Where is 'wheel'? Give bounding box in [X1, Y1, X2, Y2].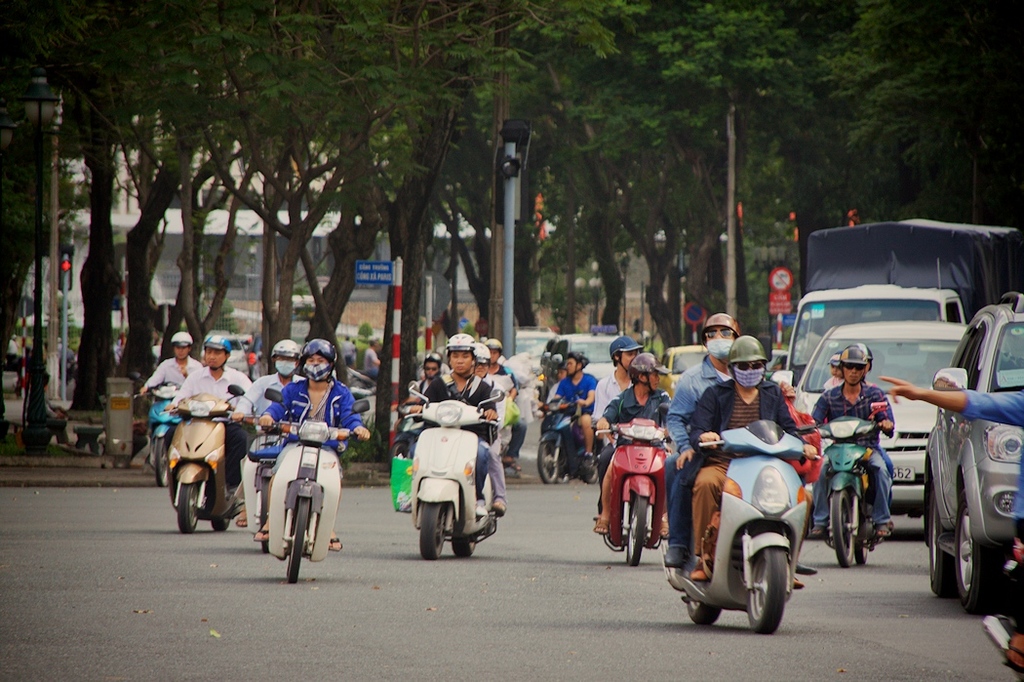
[391, 441, 406, 459].
